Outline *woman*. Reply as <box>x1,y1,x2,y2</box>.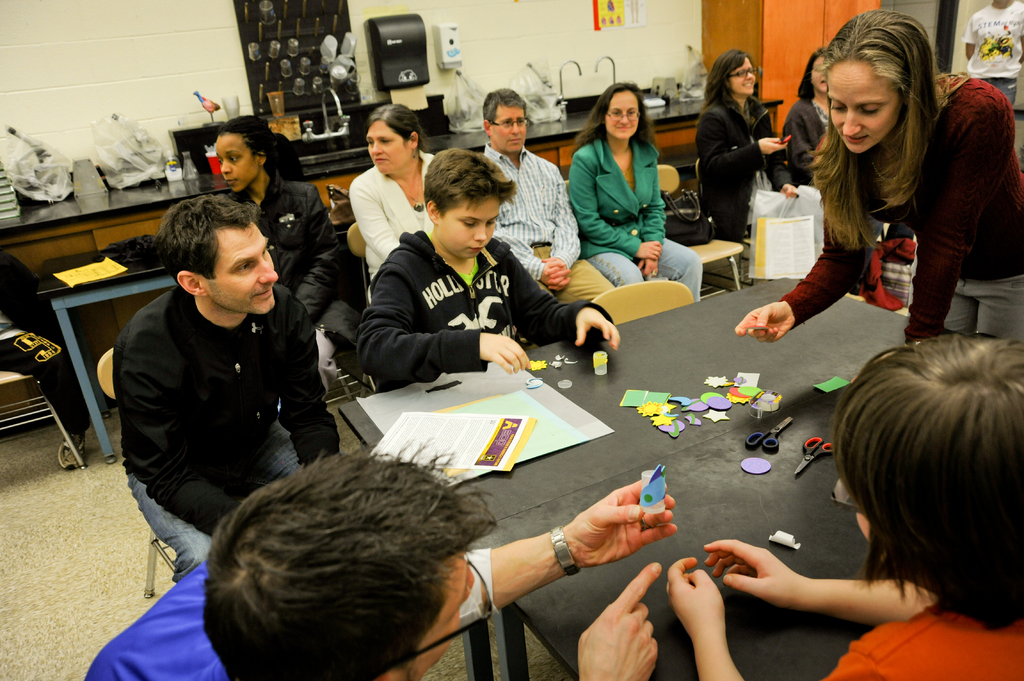
<box>345,95,454,303</box>.
